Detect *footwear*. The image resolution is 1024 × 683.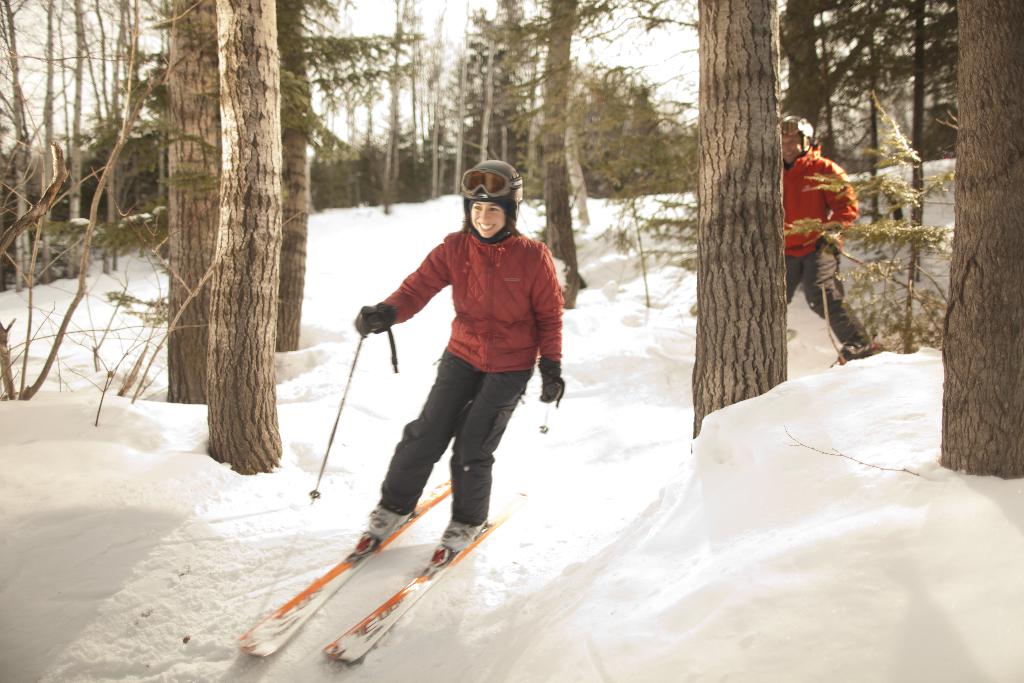
rect(365, 505, 410, 541).
